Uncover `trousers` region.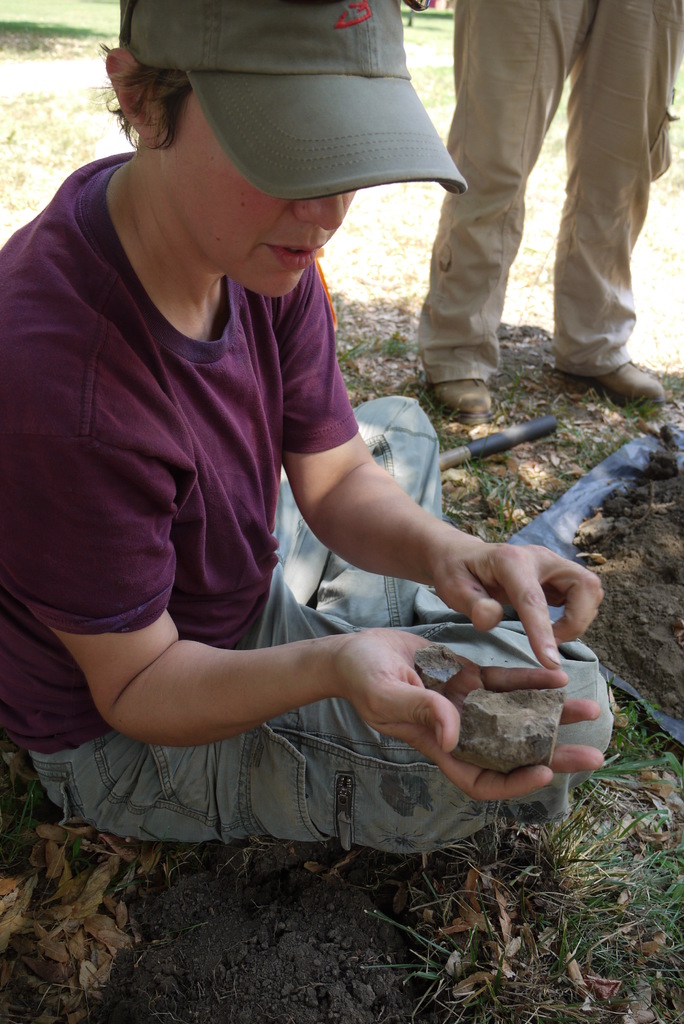
Uncovered: bbox=[407, 15, 667, 392].
